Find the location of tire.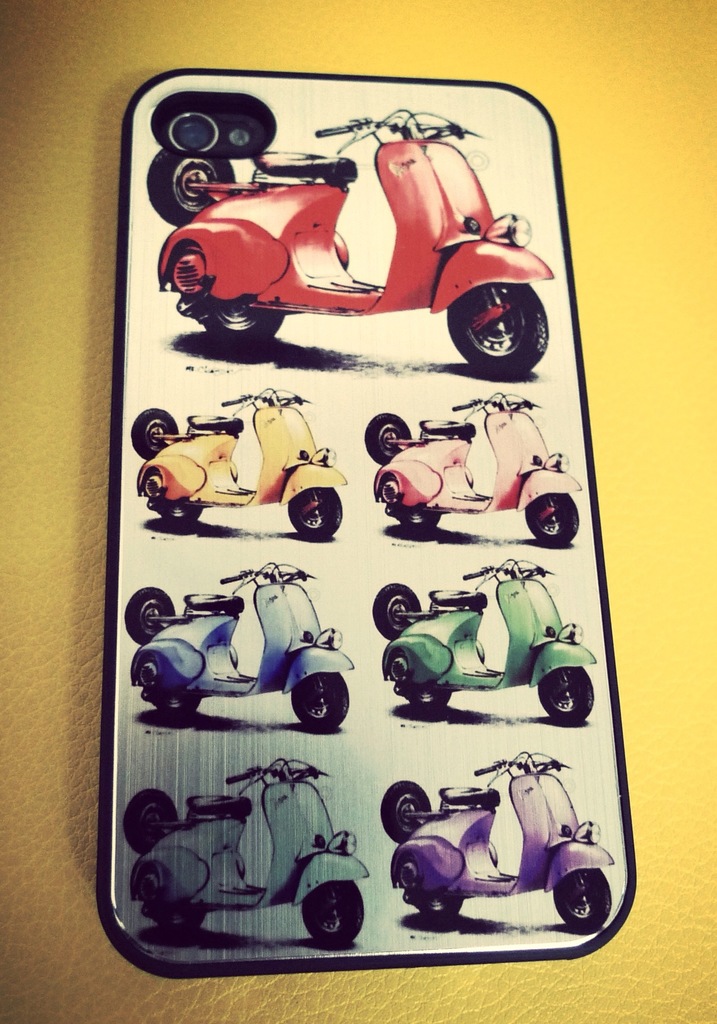
Location: rect(125, 787, 181, 853).
